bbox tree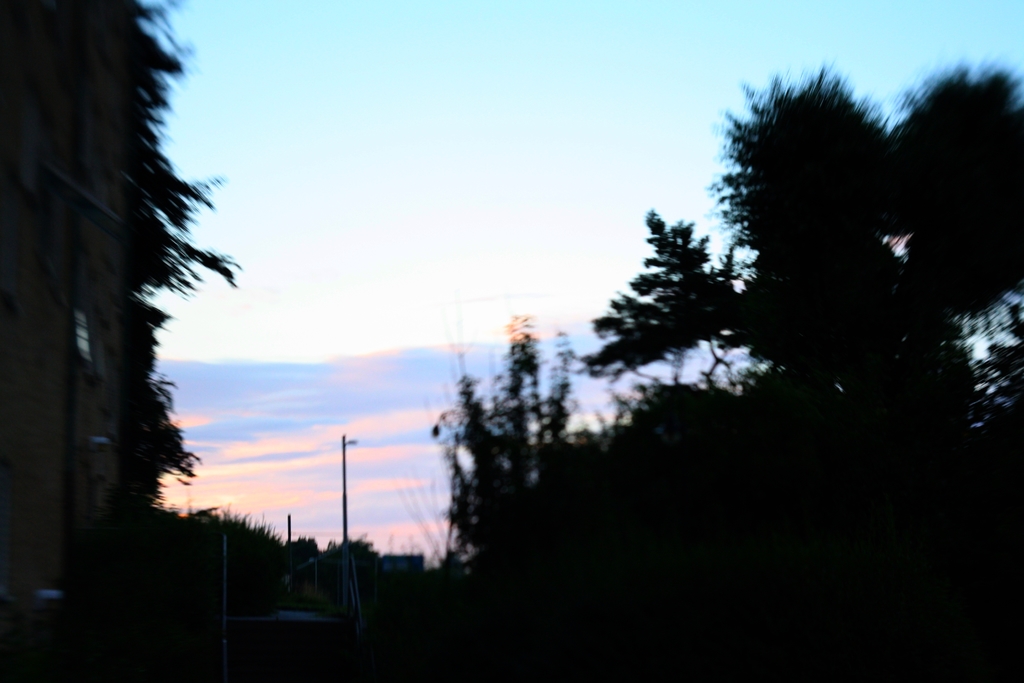
(319,536,450,682)
